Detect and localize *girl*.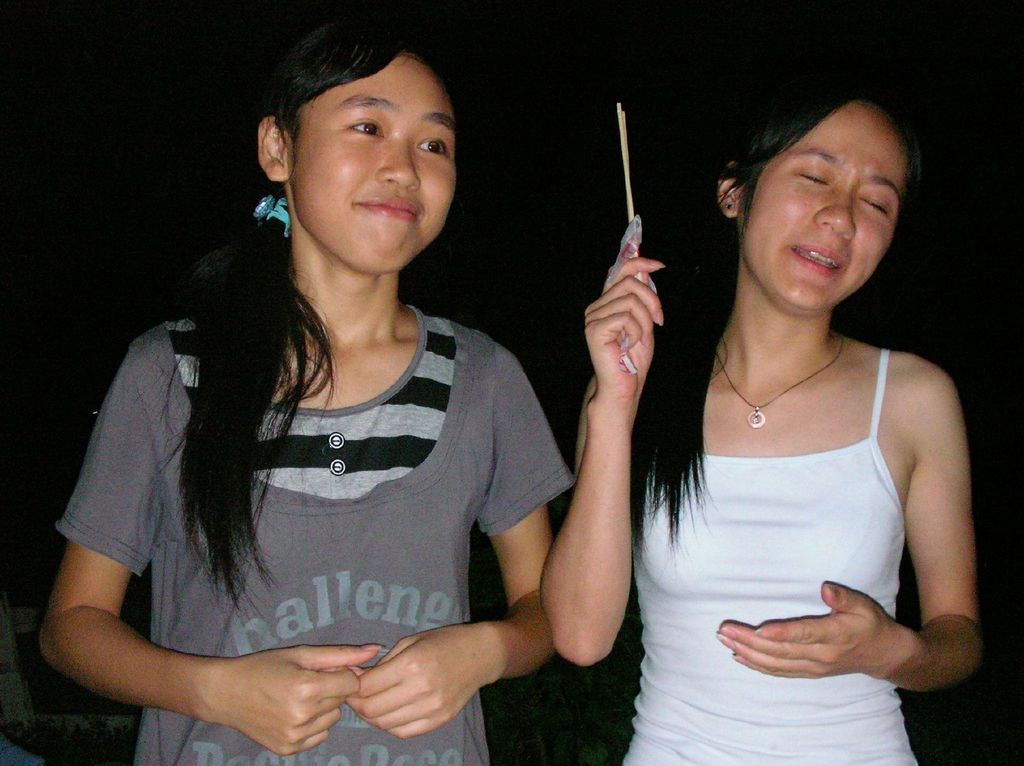
Localized at bbox(31, 21, 570, 765).
